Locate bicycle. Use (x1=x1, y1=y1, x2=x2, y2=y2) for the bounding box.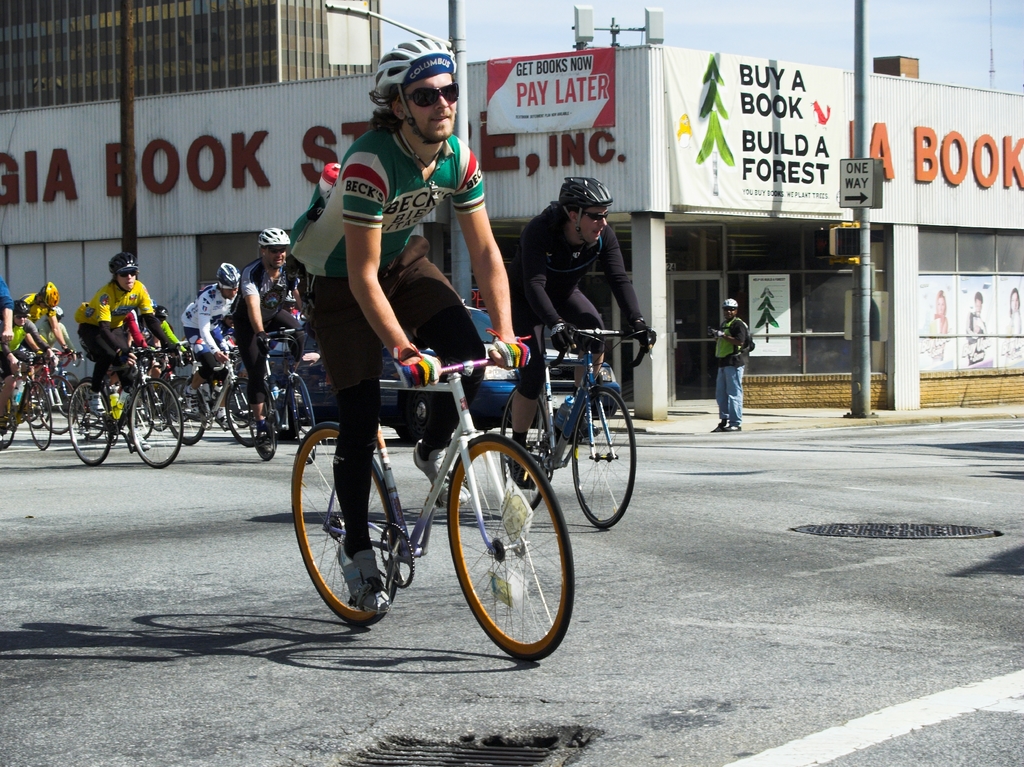
(x1=500, y1=321, x2=657, y2=529).
